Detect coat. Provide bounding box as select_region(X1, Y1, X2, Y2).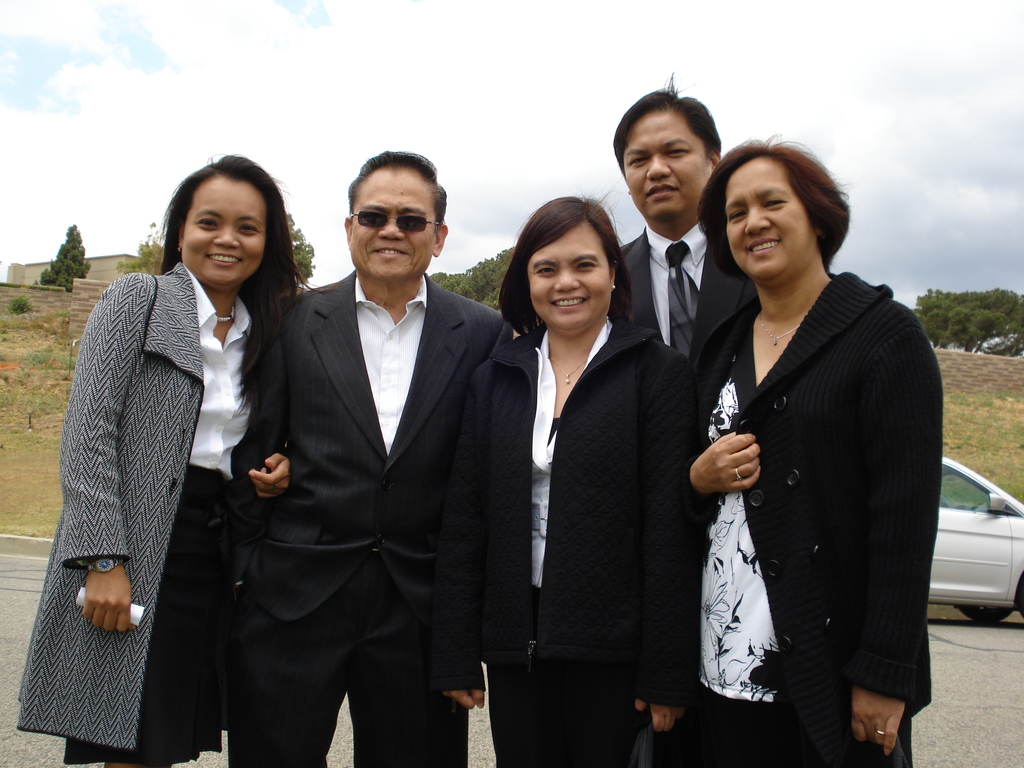
select_region(250, 262, 515, 633).
